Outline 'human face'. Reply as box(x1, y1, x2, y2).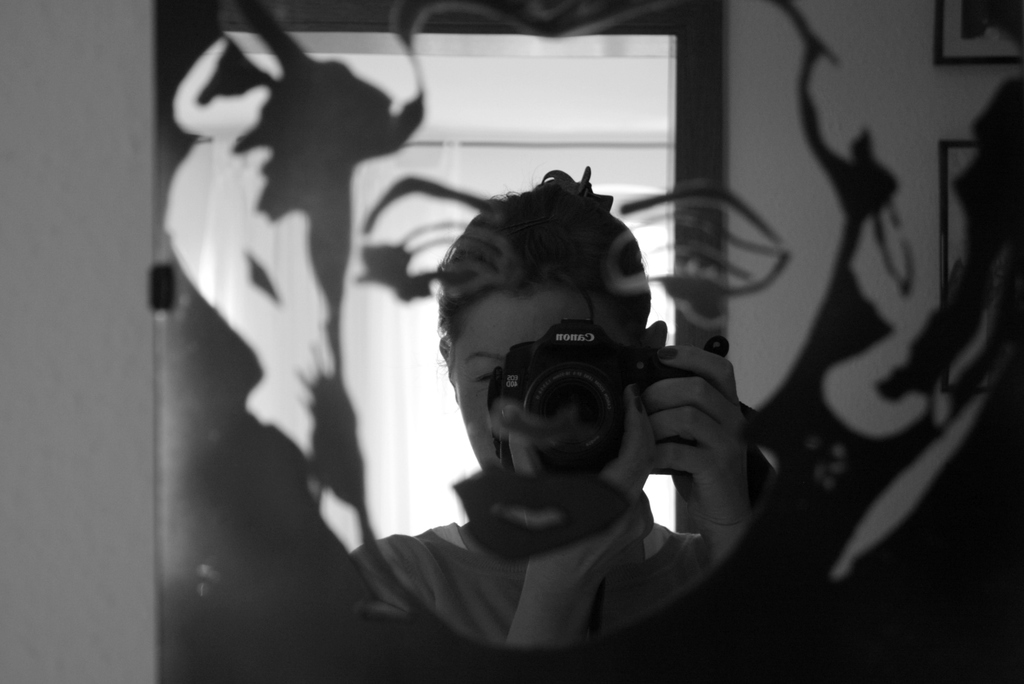
box(339, 0, 842, 646).
